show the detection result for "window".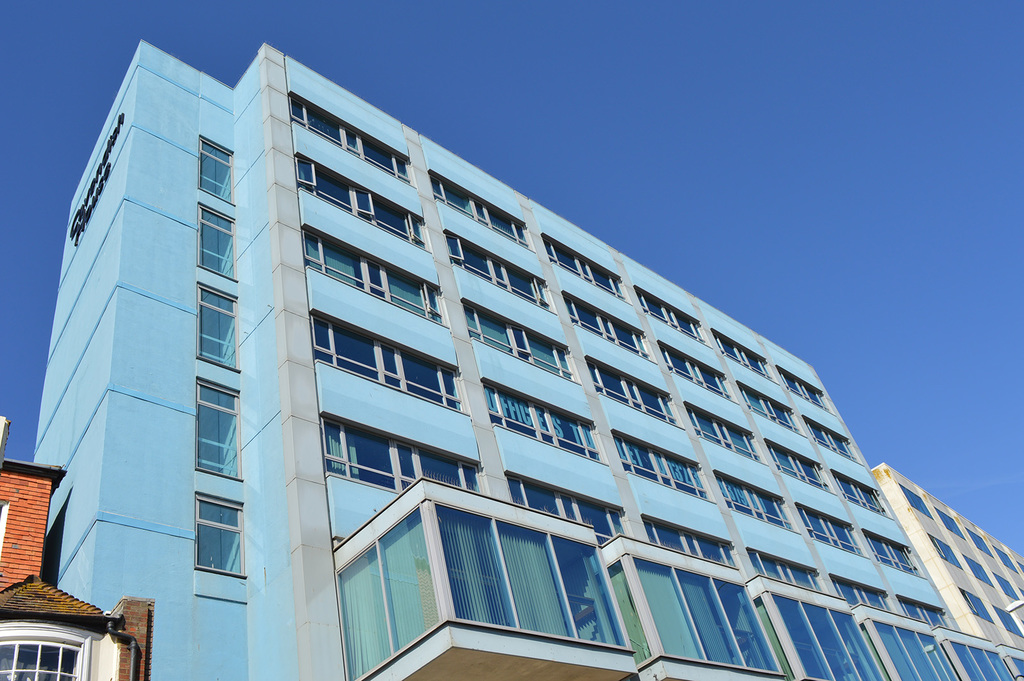
rect(959, 586, 998, 627).
